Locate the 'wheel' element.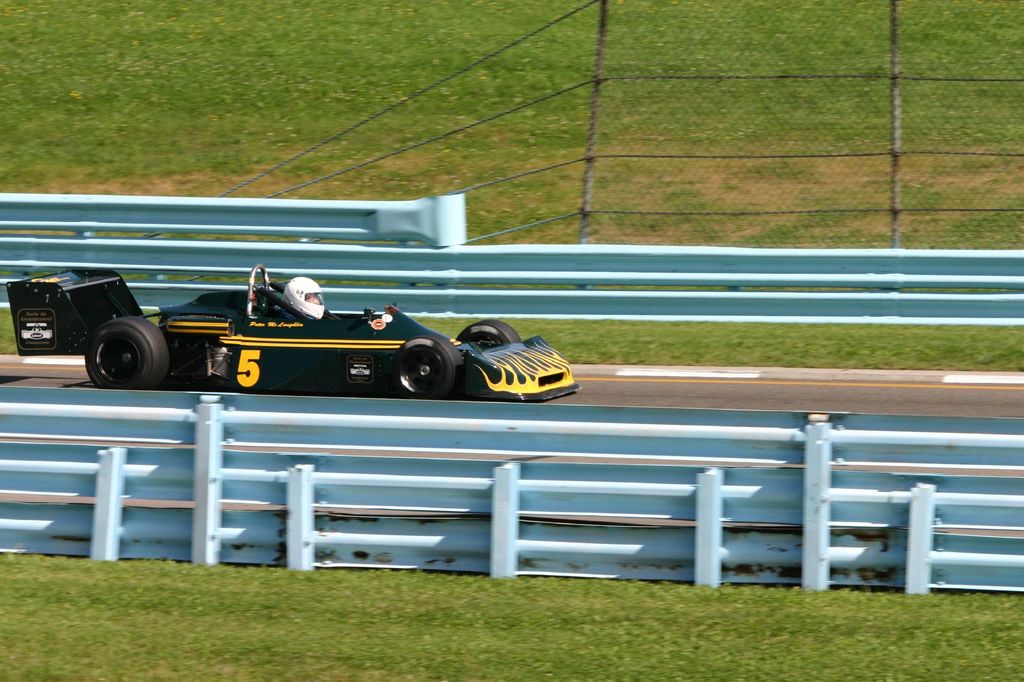
Element bbox: [left=69, top=313, right=159, bottom=380].
